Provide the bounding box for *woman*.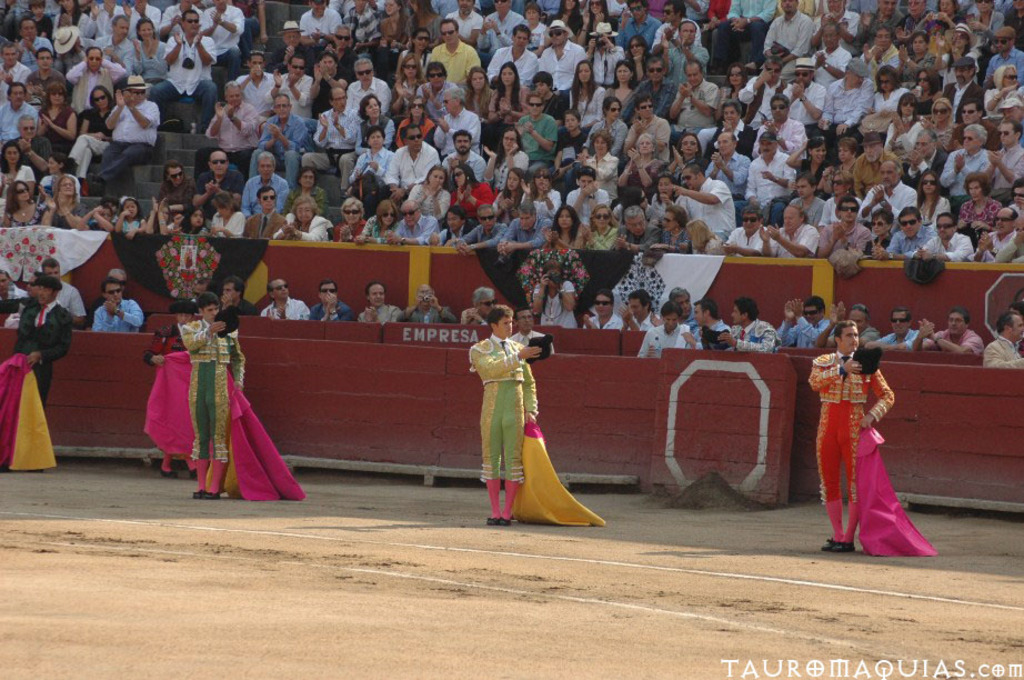
detection(480, 126, 526, 192).
